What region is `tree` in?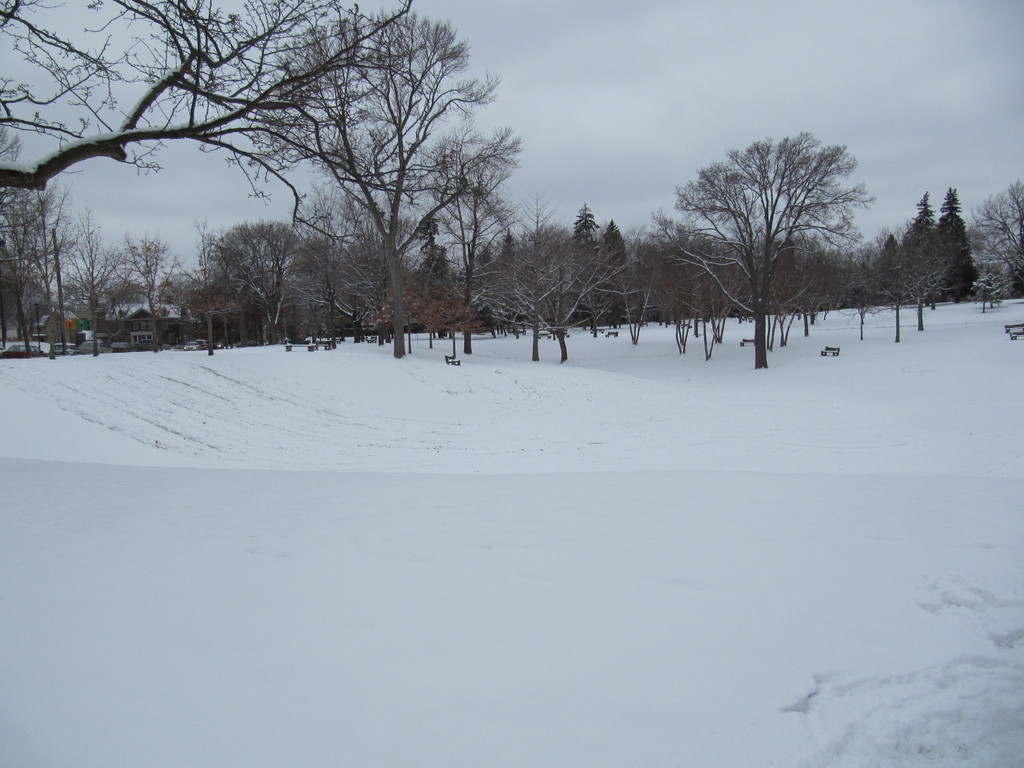
Rect(684, 116, 877, 356).
